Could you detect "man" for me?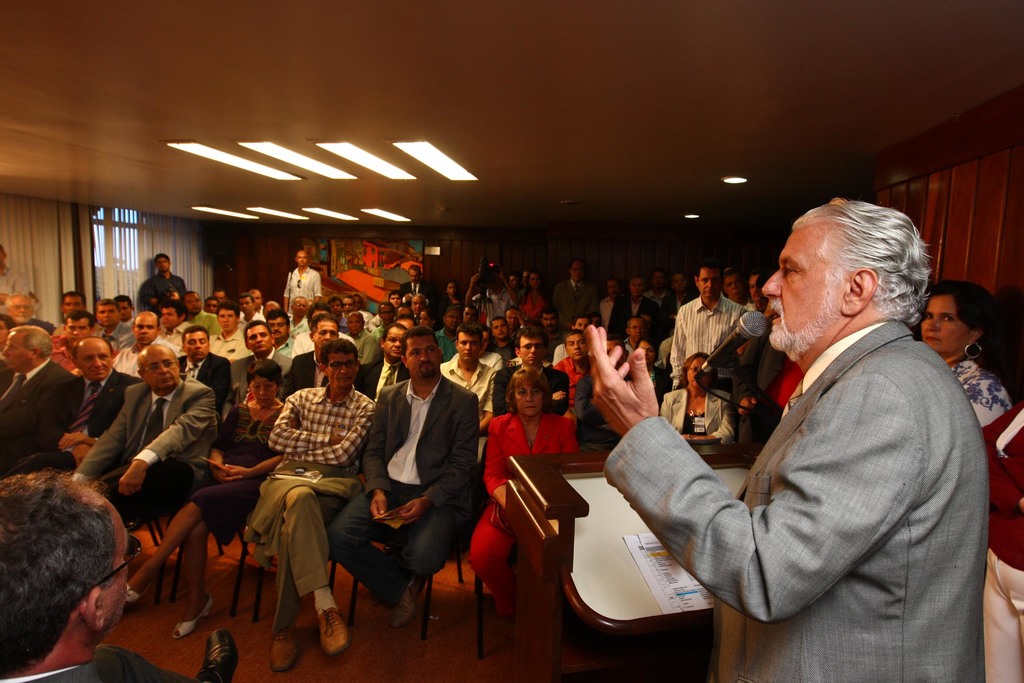
Detection result: region(553, 261, 598, 325).
